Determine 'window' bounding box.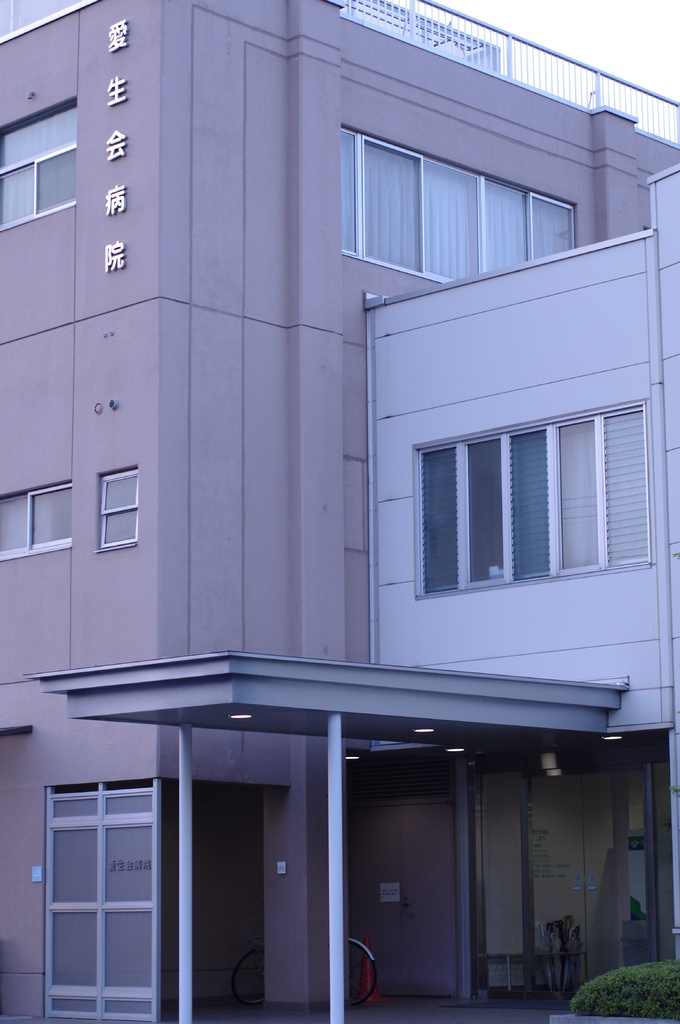
Determined: BBox(98, 467, 136, 550).
